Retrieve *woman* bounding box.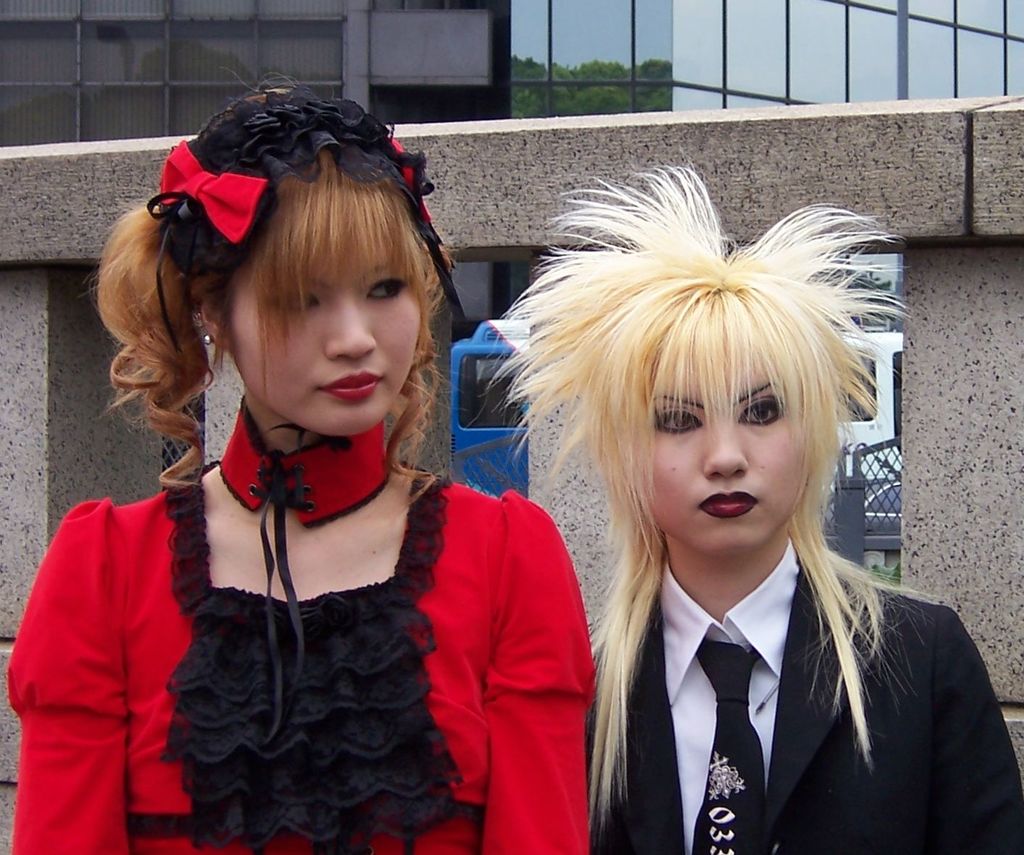
Bounding box: x1=464, y1=197, x2=954, y2=854.
